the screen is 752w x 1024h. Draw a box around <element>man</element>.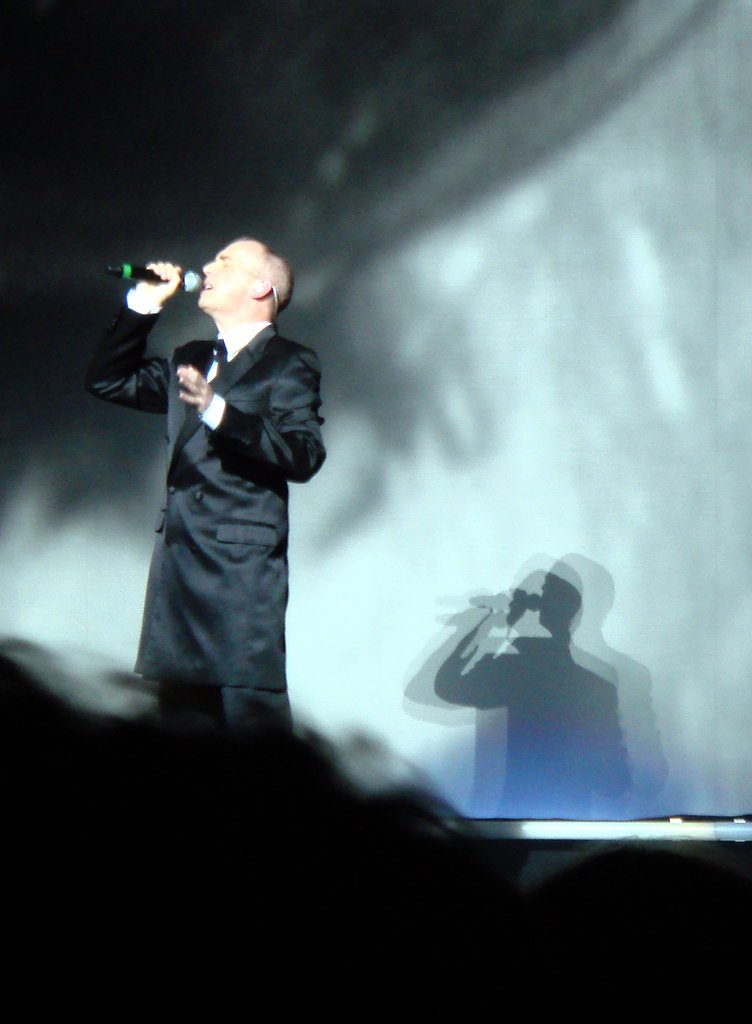
select_region(118, 219, 335, 732).
